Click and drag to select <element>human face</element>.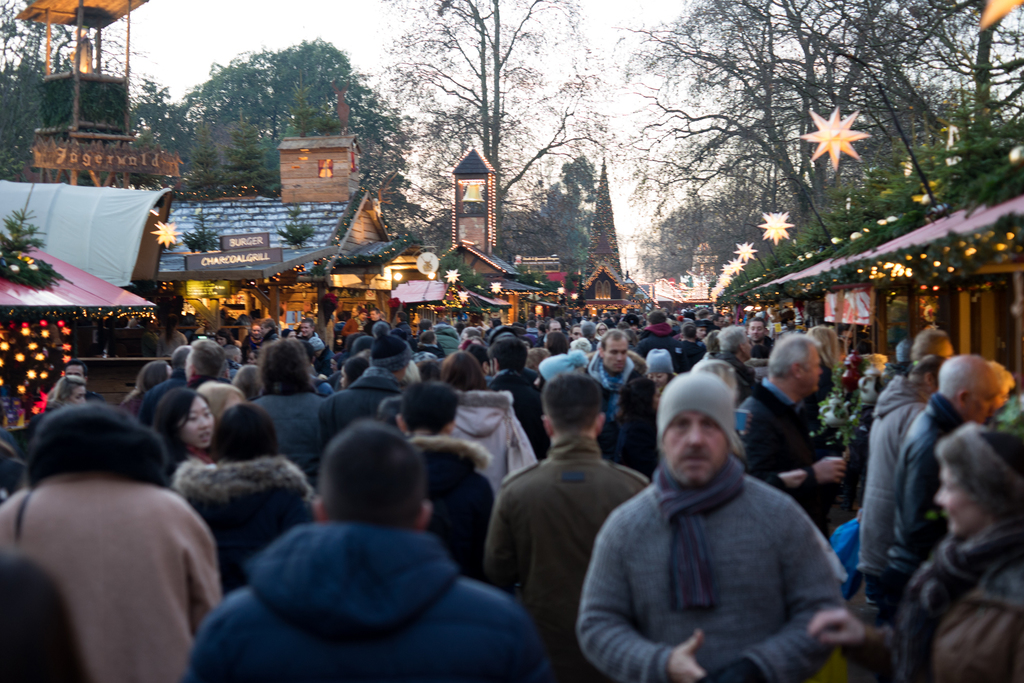
Selection: box(216, 336, 228, 344).
